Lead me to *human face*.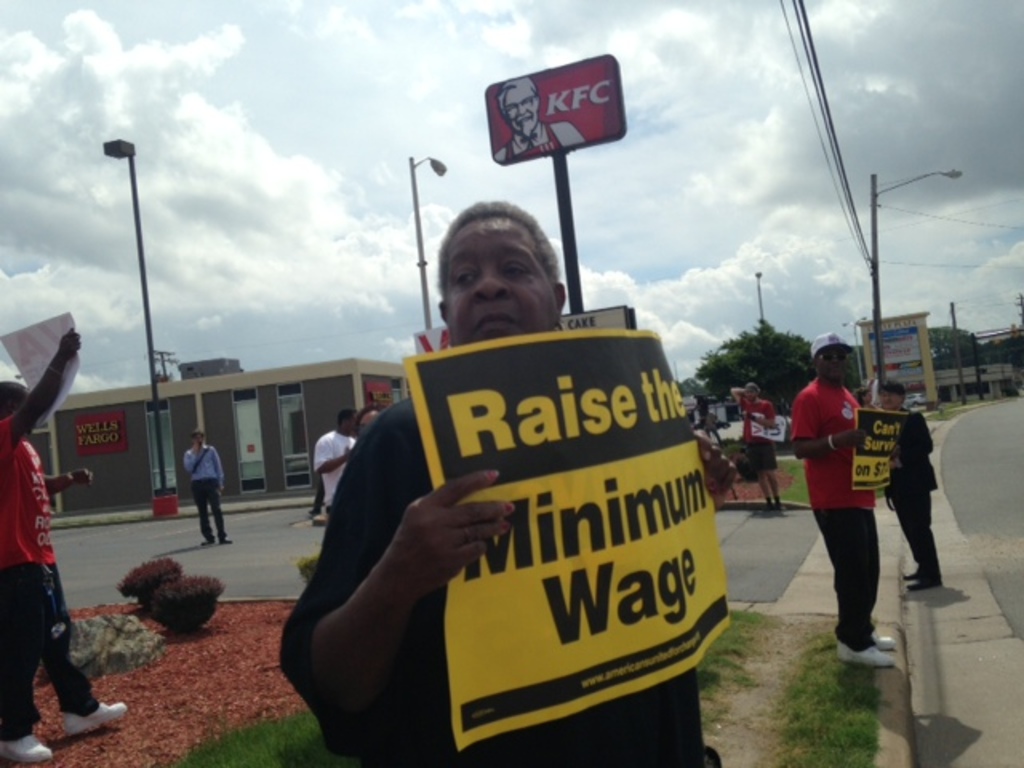
Lead to detection(507, 86, 534, 130).
